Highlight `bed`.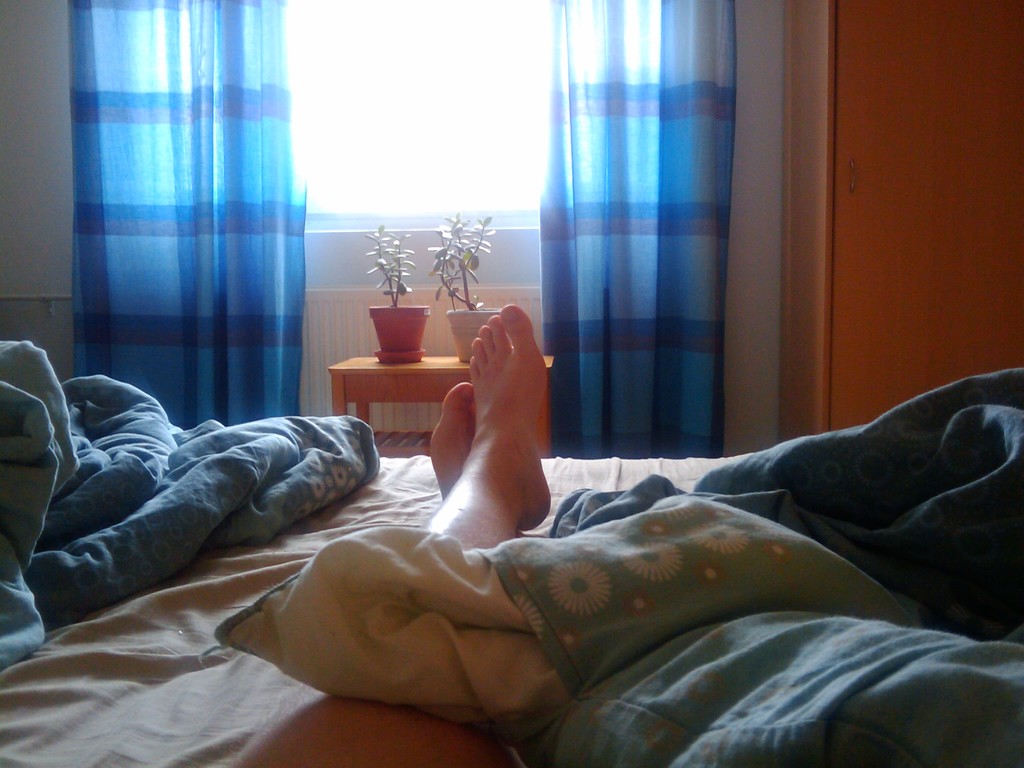
Highlighted region: detection(0, 364, 1023, 767).
